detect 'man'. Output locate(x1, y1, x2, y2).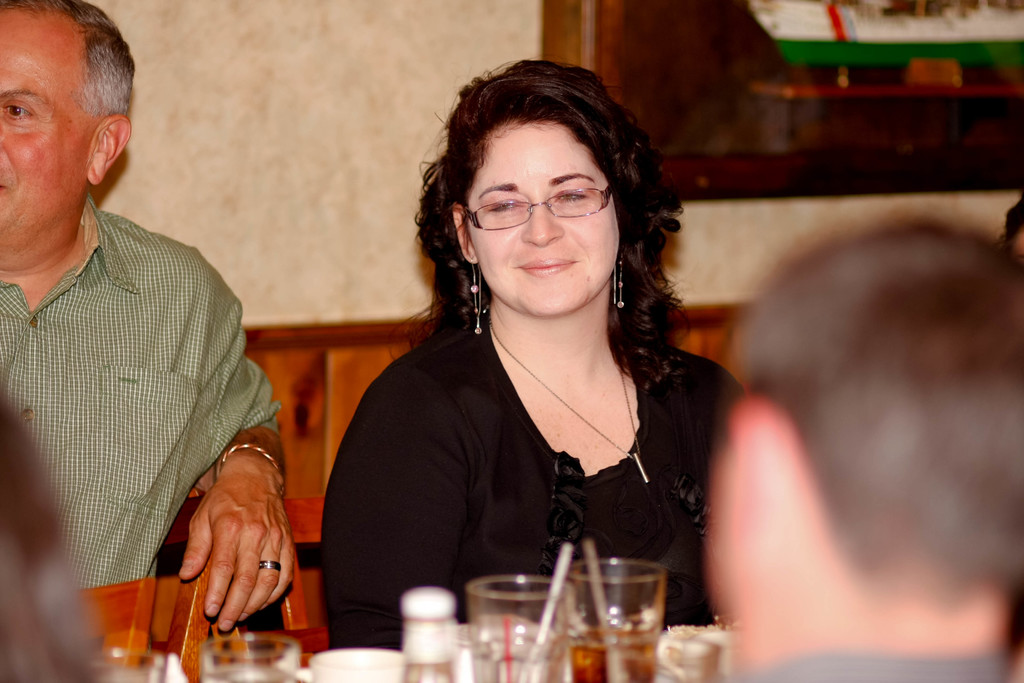
locate(0, 0, 300, 633).
